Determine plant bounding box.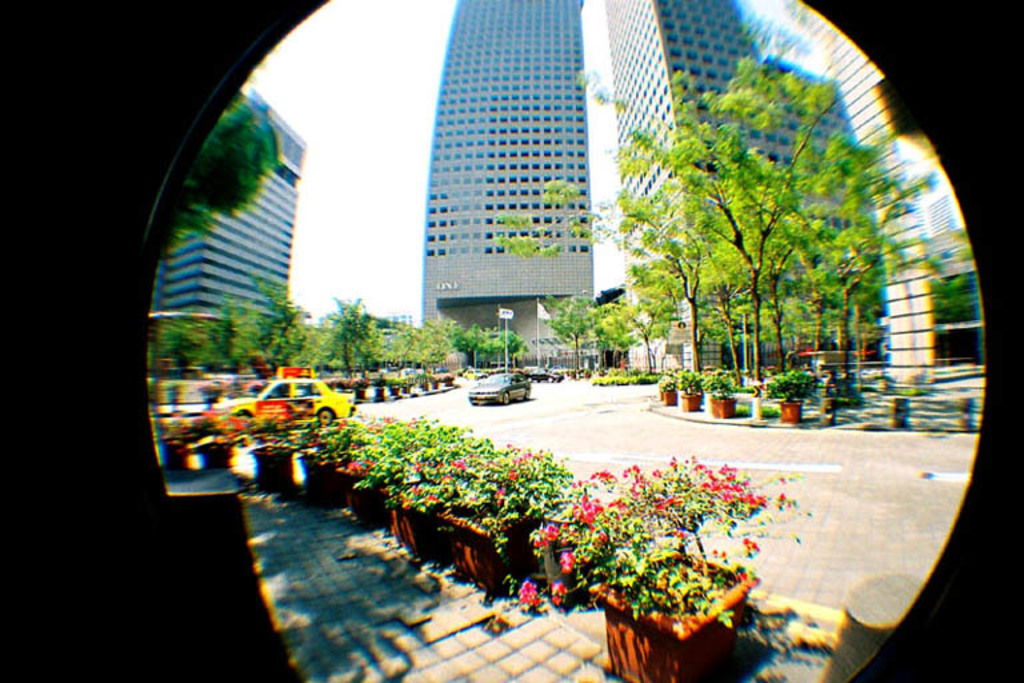
Determined: l=580, t=522, r=768, b=667.
